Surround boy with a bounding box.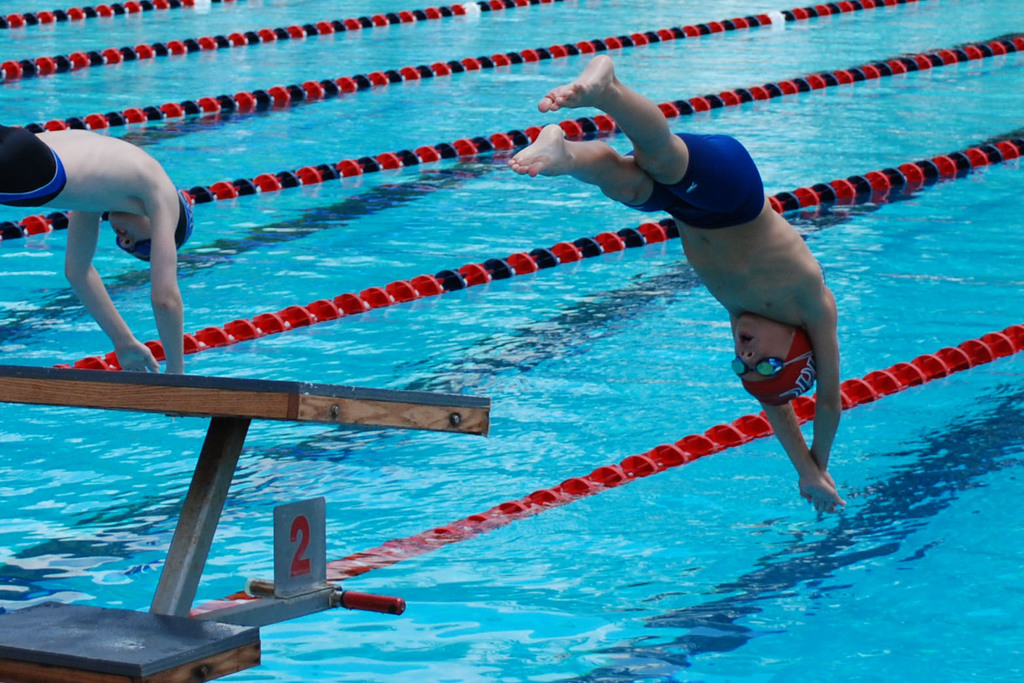
bbox=(498, 55, 846, 541).
